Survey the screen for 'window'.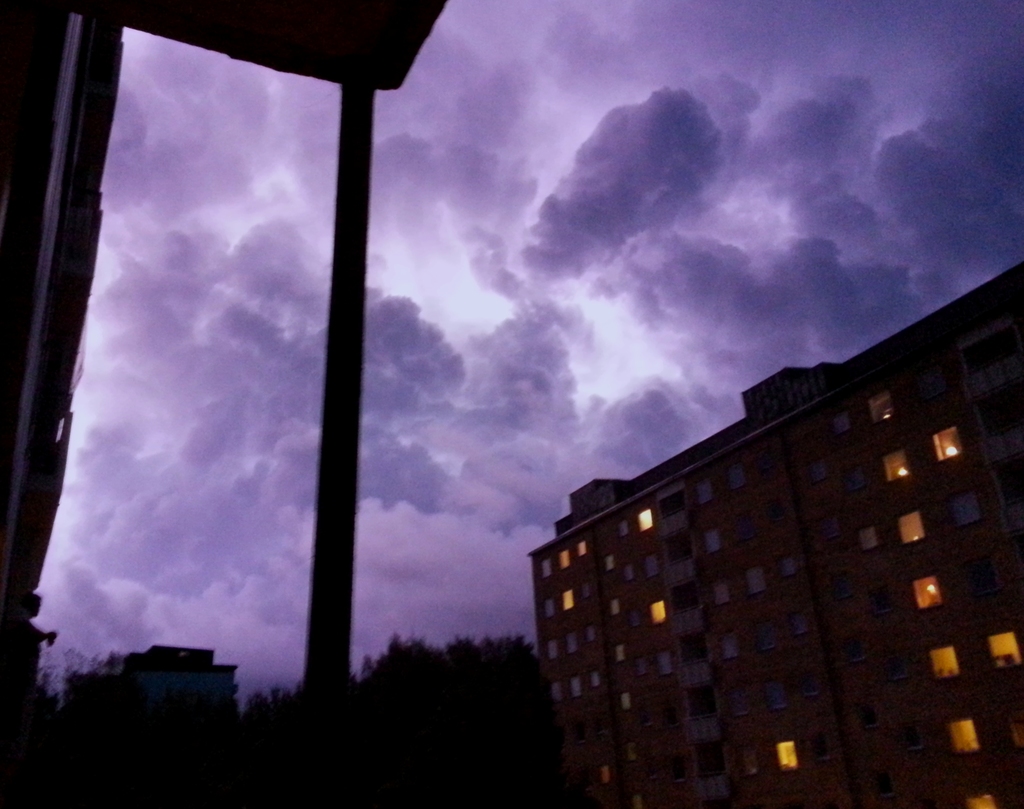
Survey found: rect(965, 793, 996, 808).
